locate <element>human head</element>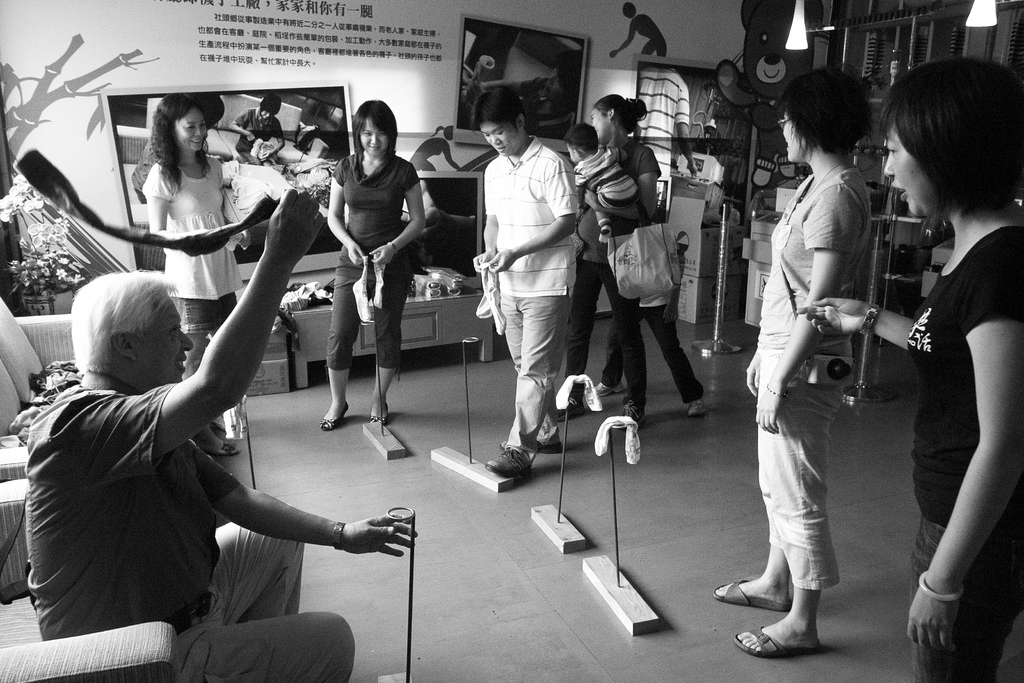
[354, 99, 397, 159]
